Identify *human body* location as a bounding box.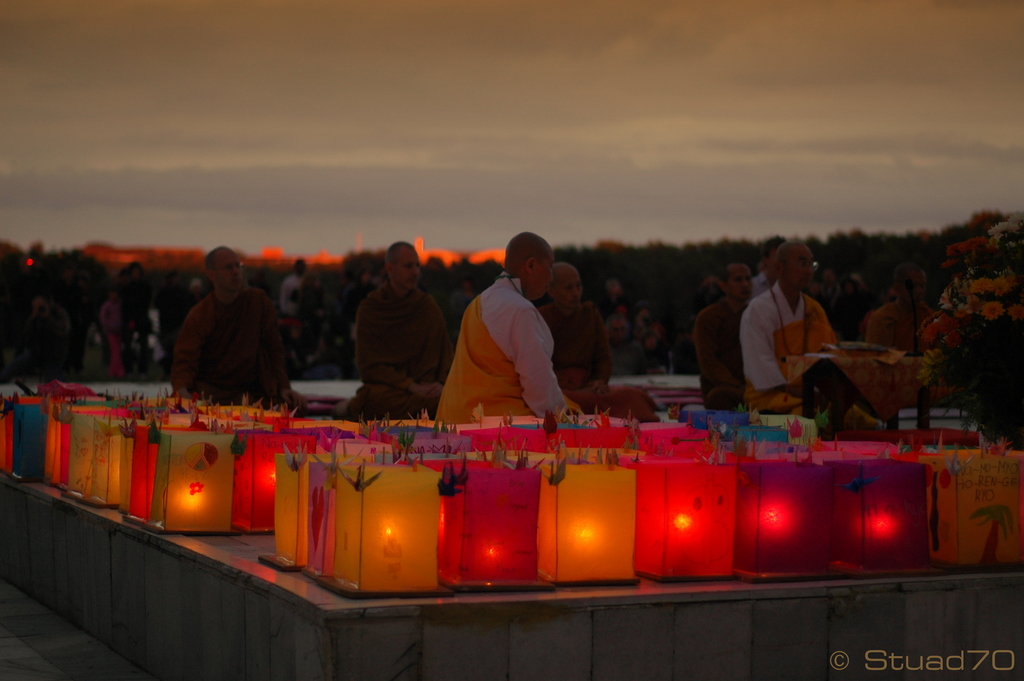
bbox(436, 227, 581, 416).
